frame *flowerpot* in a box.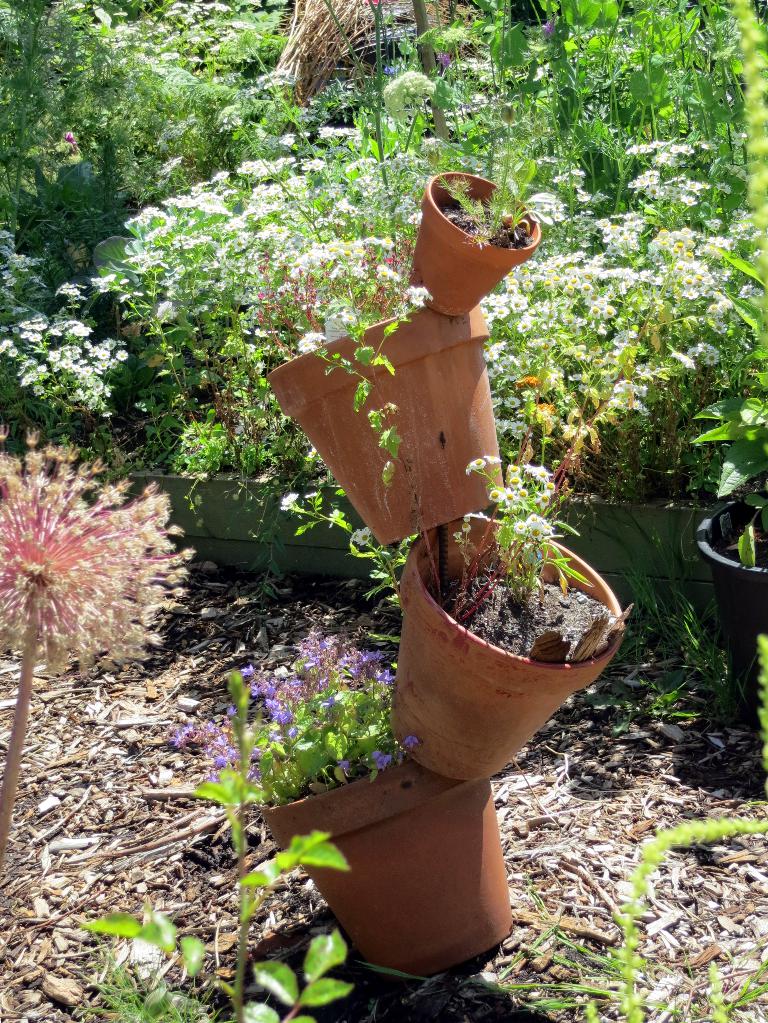
385 516 621 789.
